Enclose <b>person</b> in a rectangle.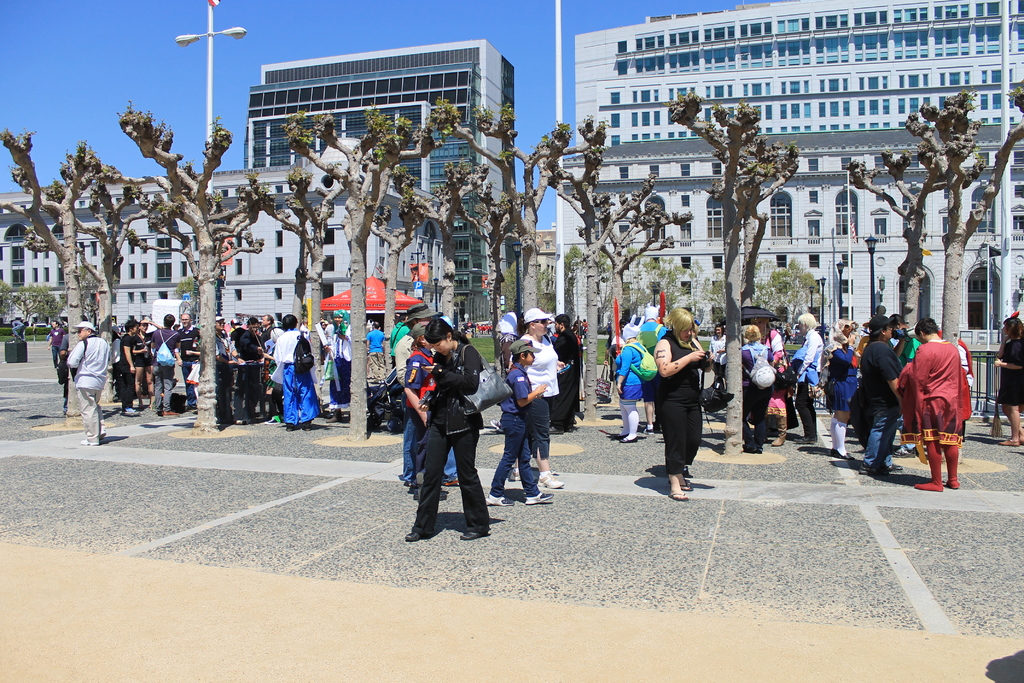
(left=56, top=318, right=70, bottom=367).
